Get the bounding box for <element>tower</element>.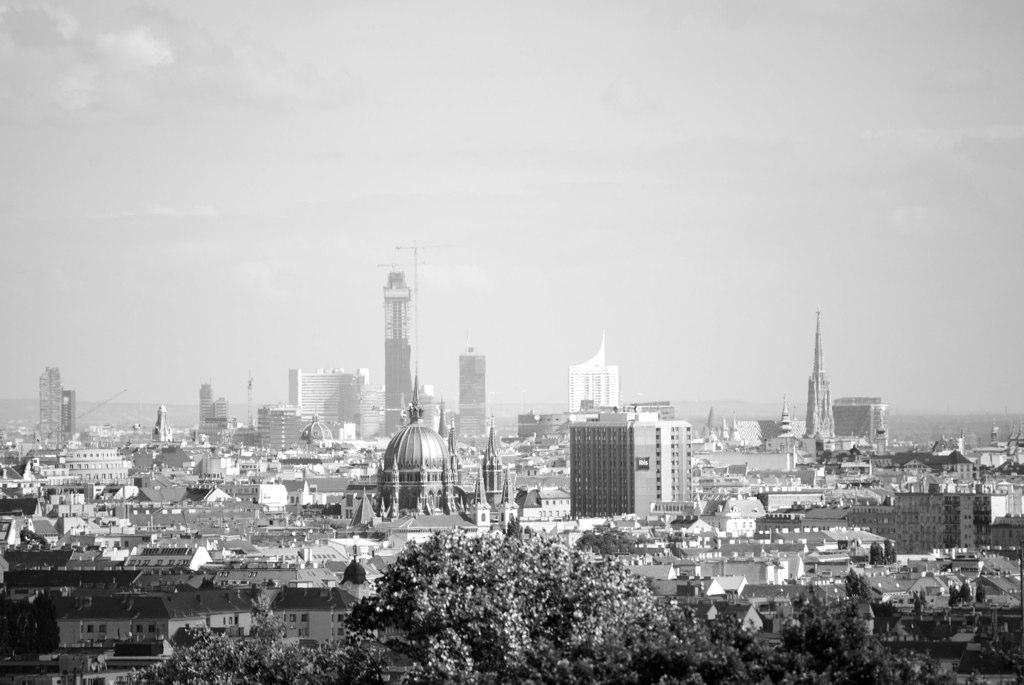
x1=839 y1=397 x2=887 y2=449.
